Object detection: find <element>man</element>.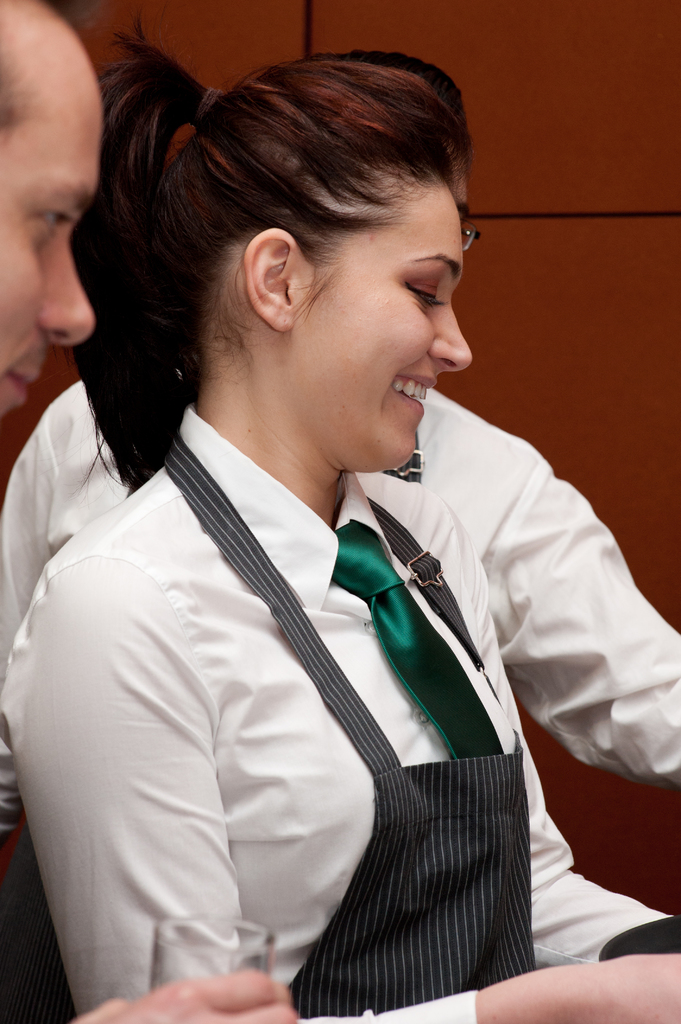
box=[0, 0, 311, 1023].
